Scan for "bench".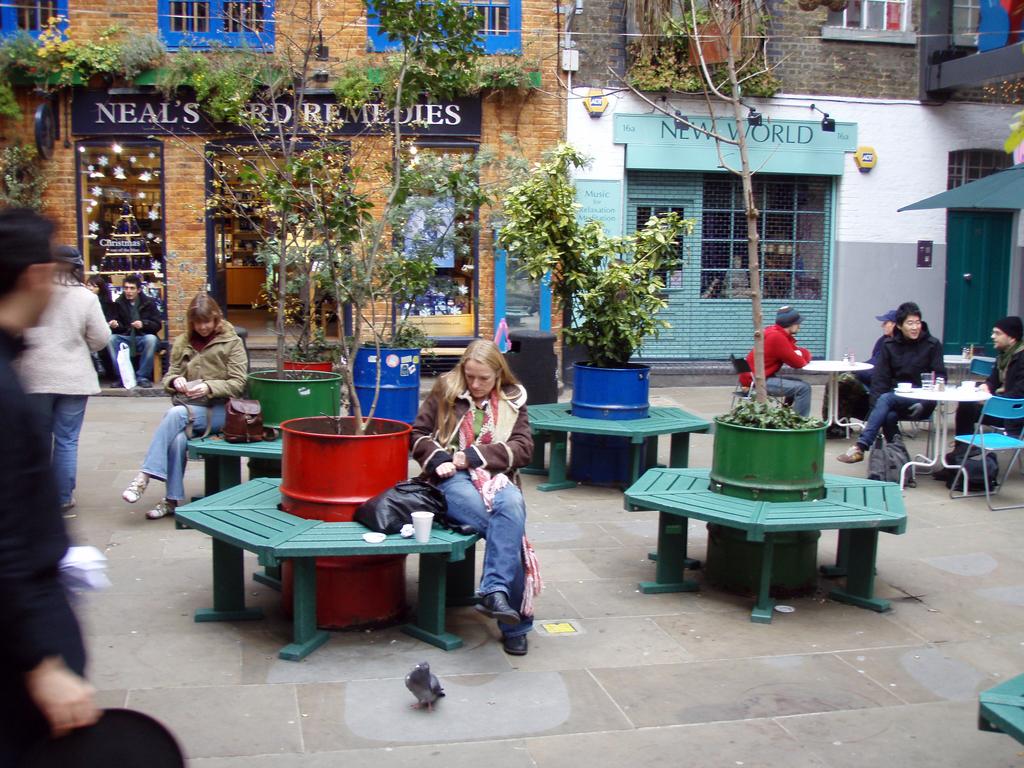
Scan result: [left=169, top=472, right=504, bottom=664].
